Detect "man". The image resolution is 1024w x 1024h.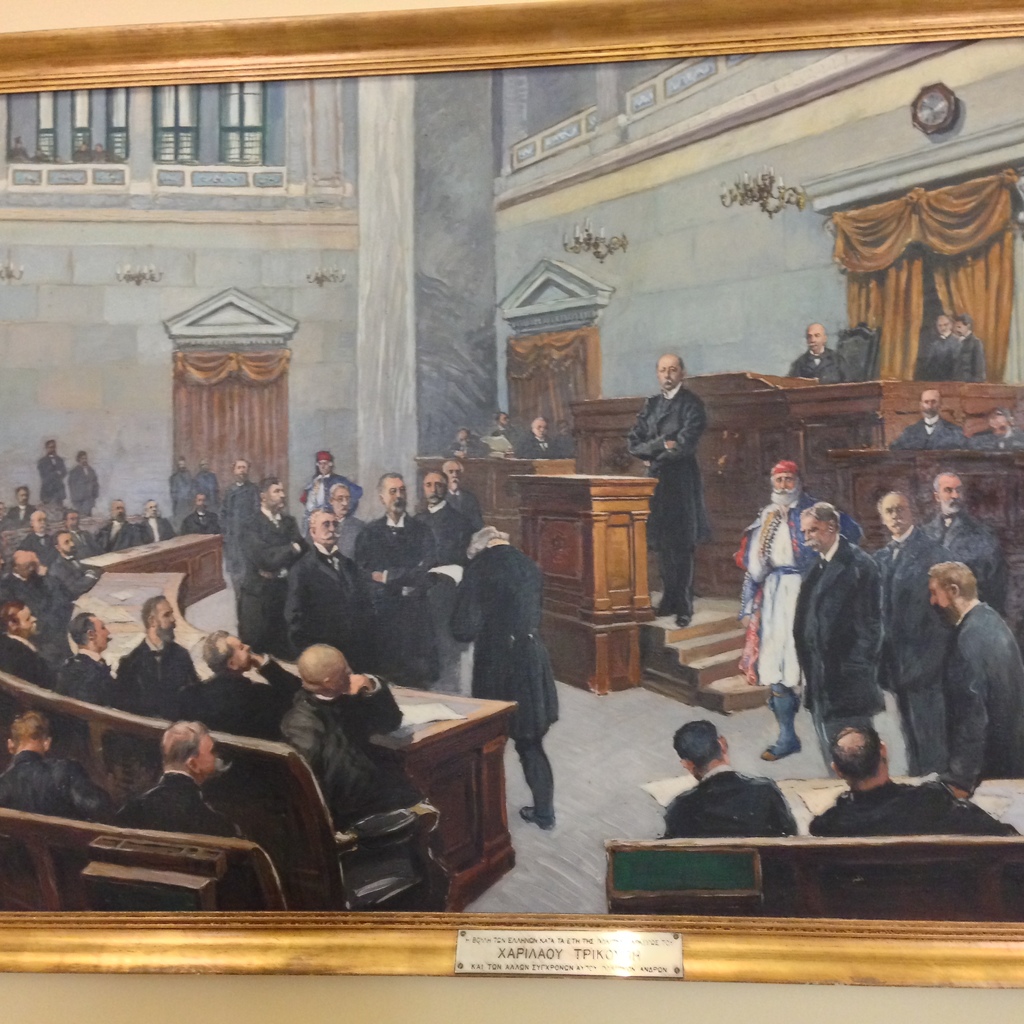
[733,450,872,770].
